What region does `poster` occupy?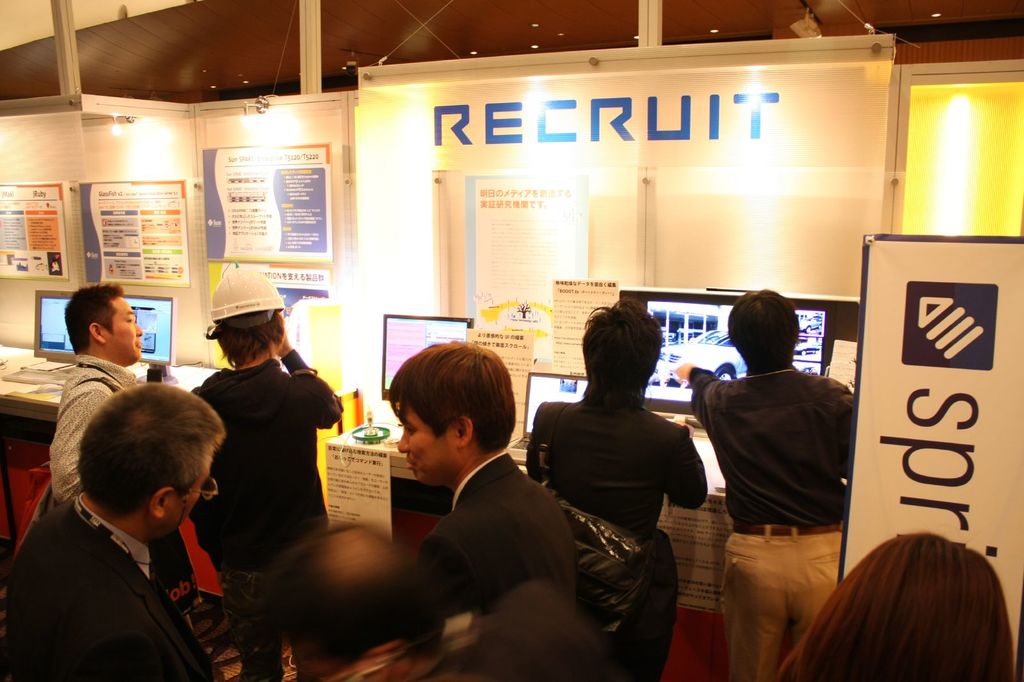
x1=201, y1=145, x2=332, y2=262.
